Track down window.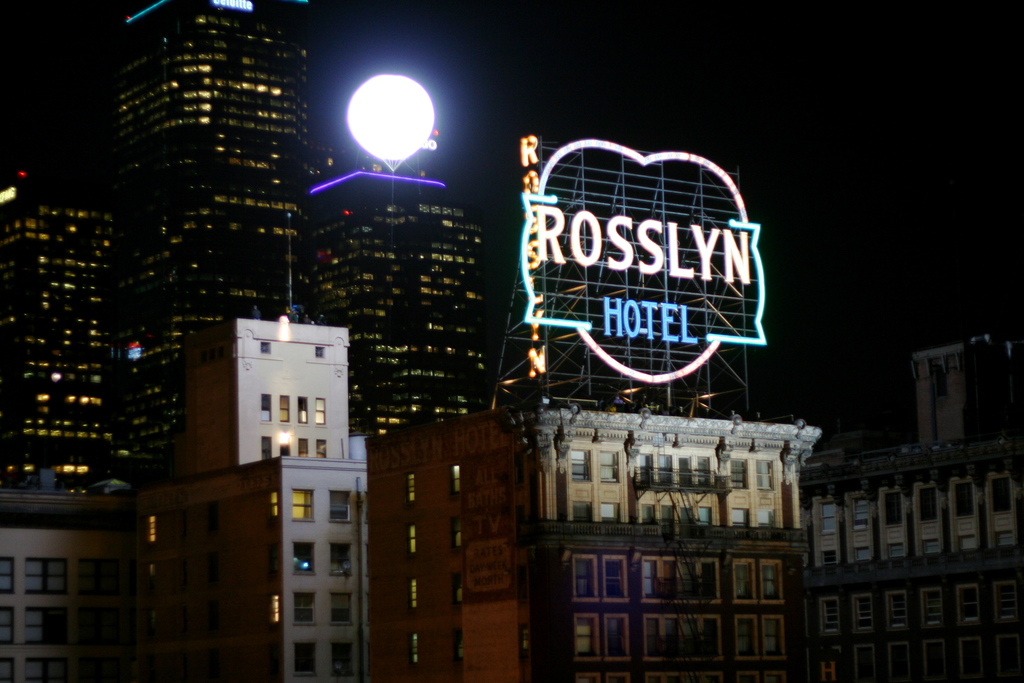
Tracked to <bbox>644, 616, 723, 666</bbox>.
